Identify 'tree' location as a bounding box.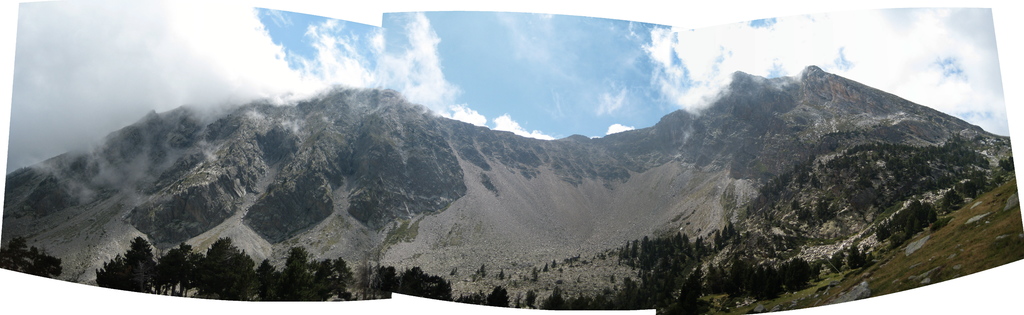
253,254,285,295.
